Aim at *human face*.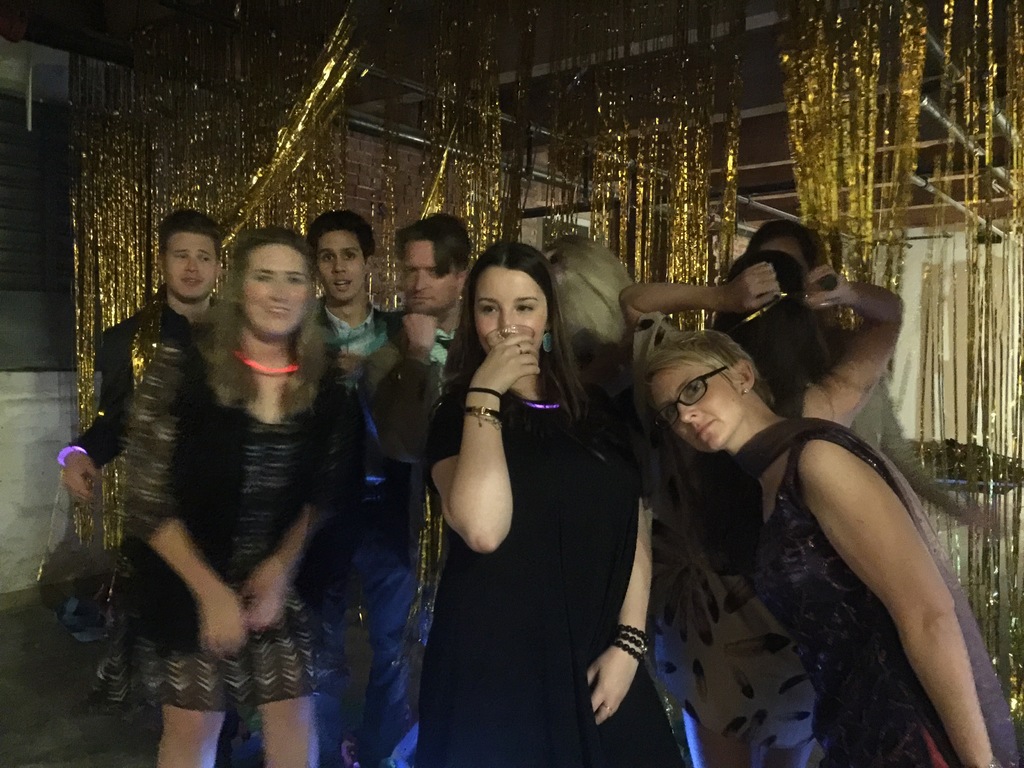
Aimed at left=472, top=262, right=549, bottom=364.
